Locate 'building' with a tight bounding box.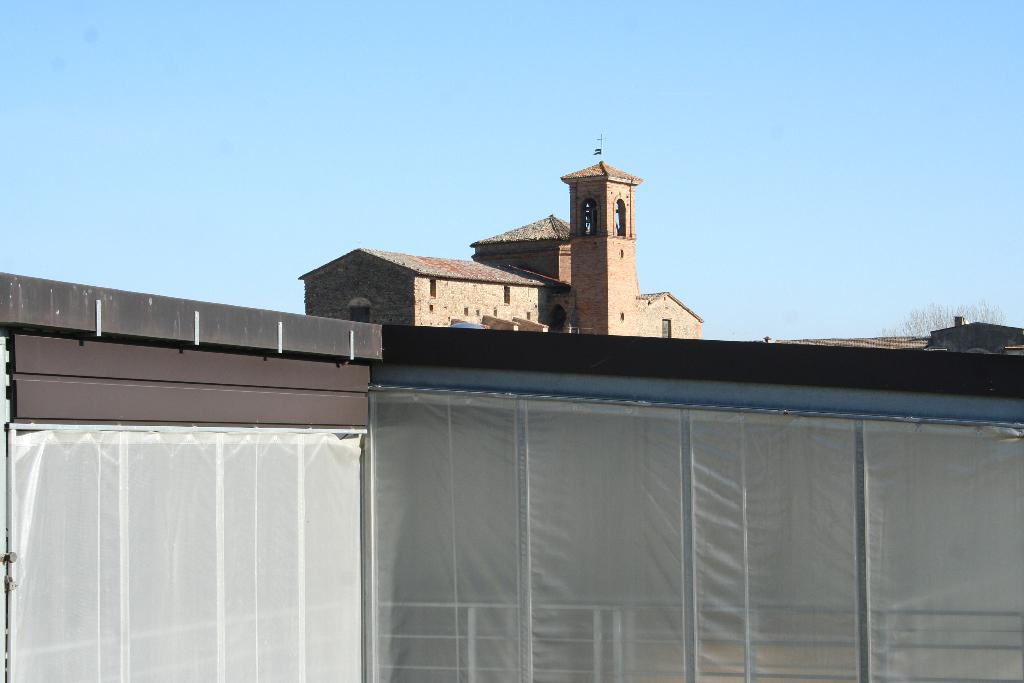
749/316/1023/359.
